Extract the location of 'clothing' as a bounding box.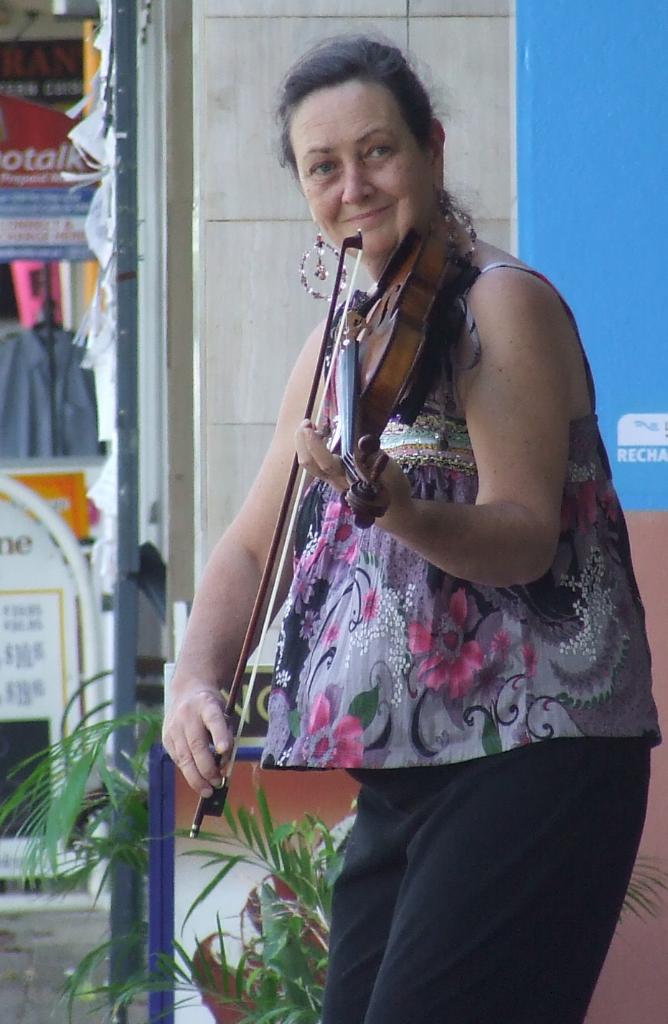
<box>256,260,659,1023</box>.
